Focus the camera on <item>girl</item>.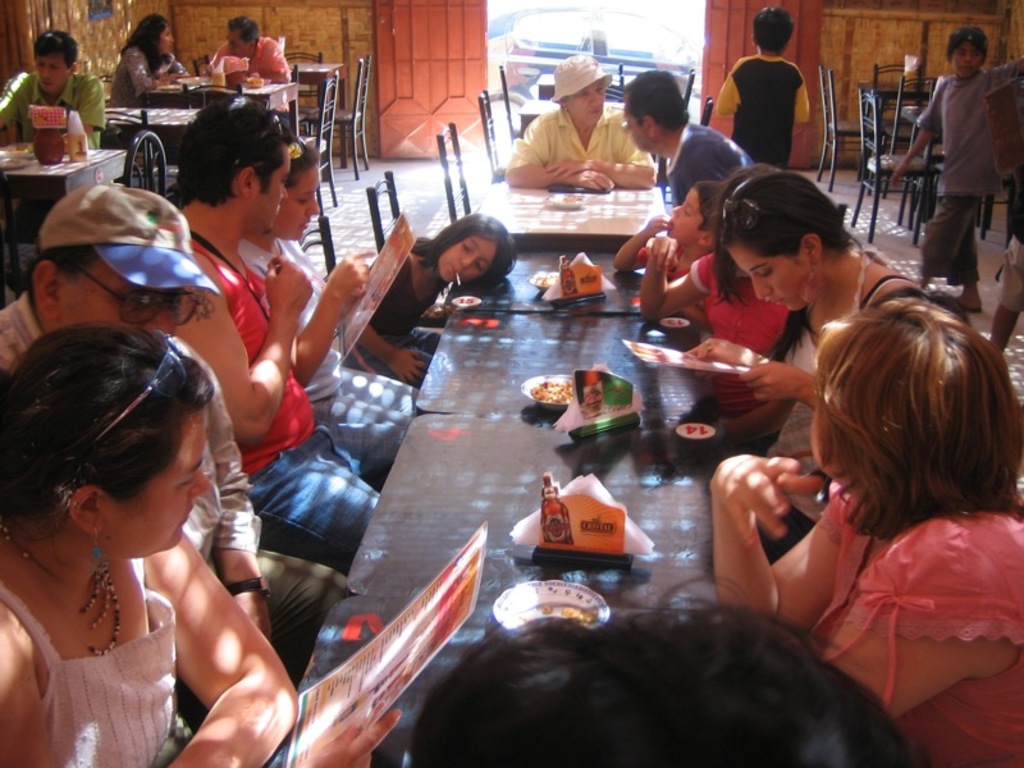
Focus region: (0, 321, 406, 767).
